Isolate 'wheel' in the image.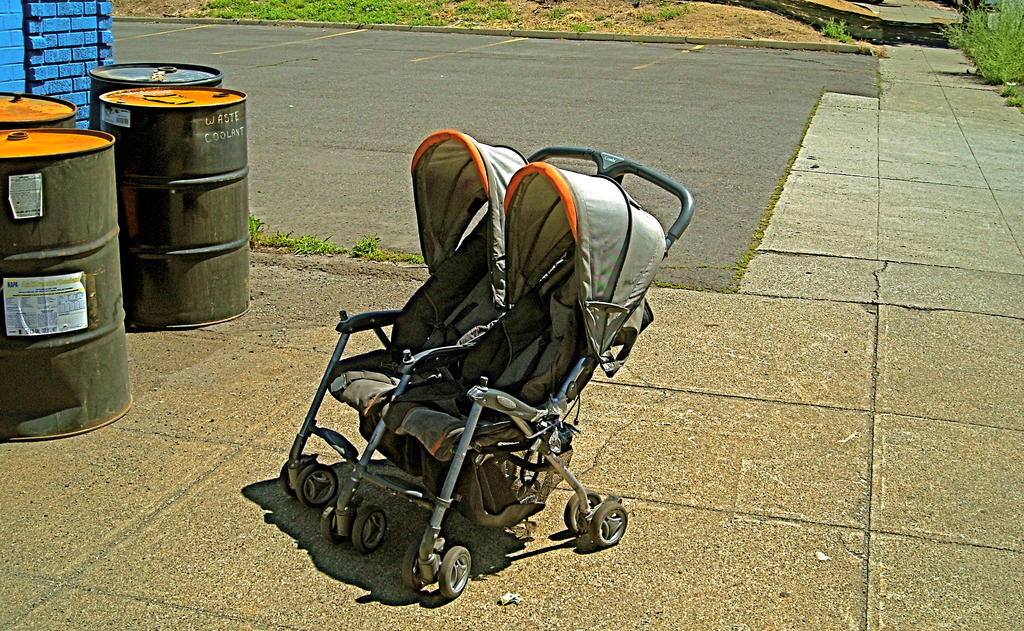
Isolated region: locate(284, 457, 316, 498).
